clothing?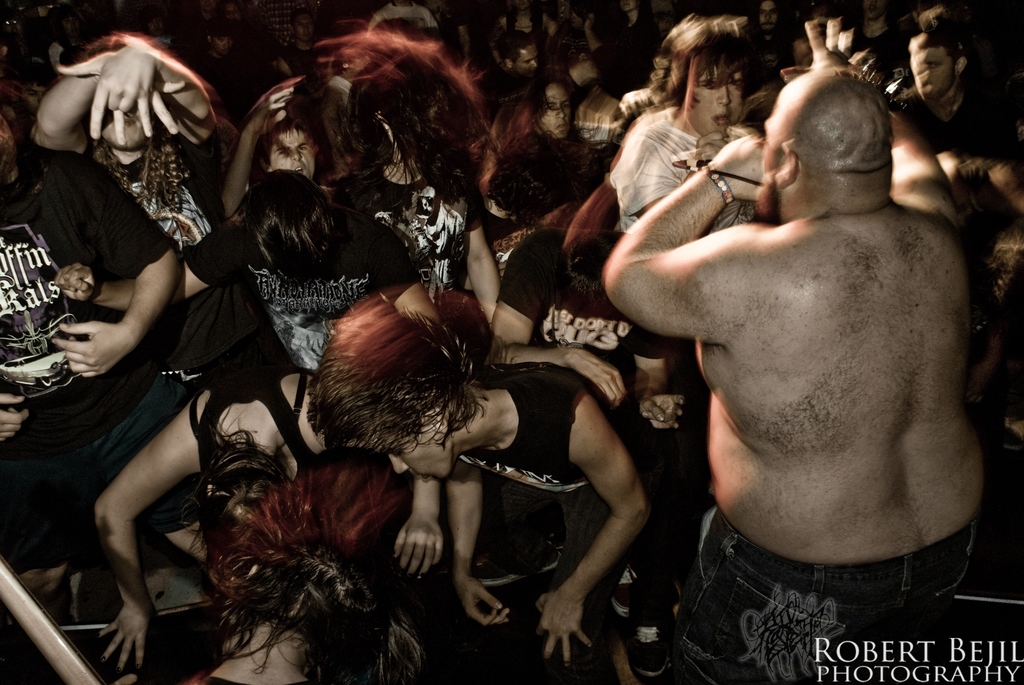
l=458, t=383, r=625, b=684
